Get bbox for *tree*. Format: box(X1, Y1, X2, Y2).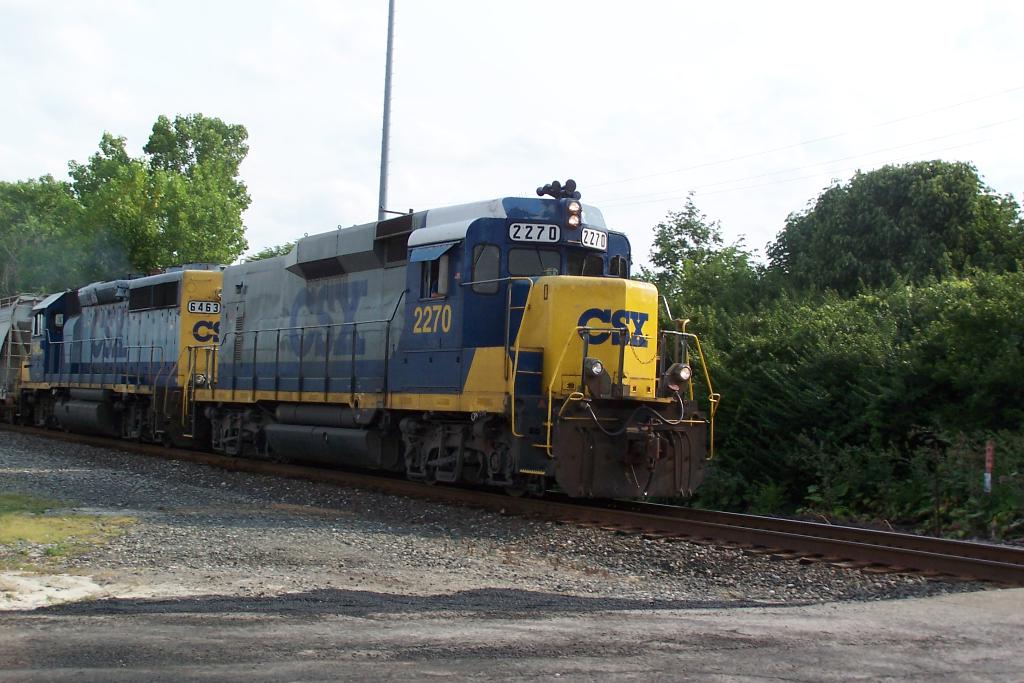
box(38, 170, 245, 291).
